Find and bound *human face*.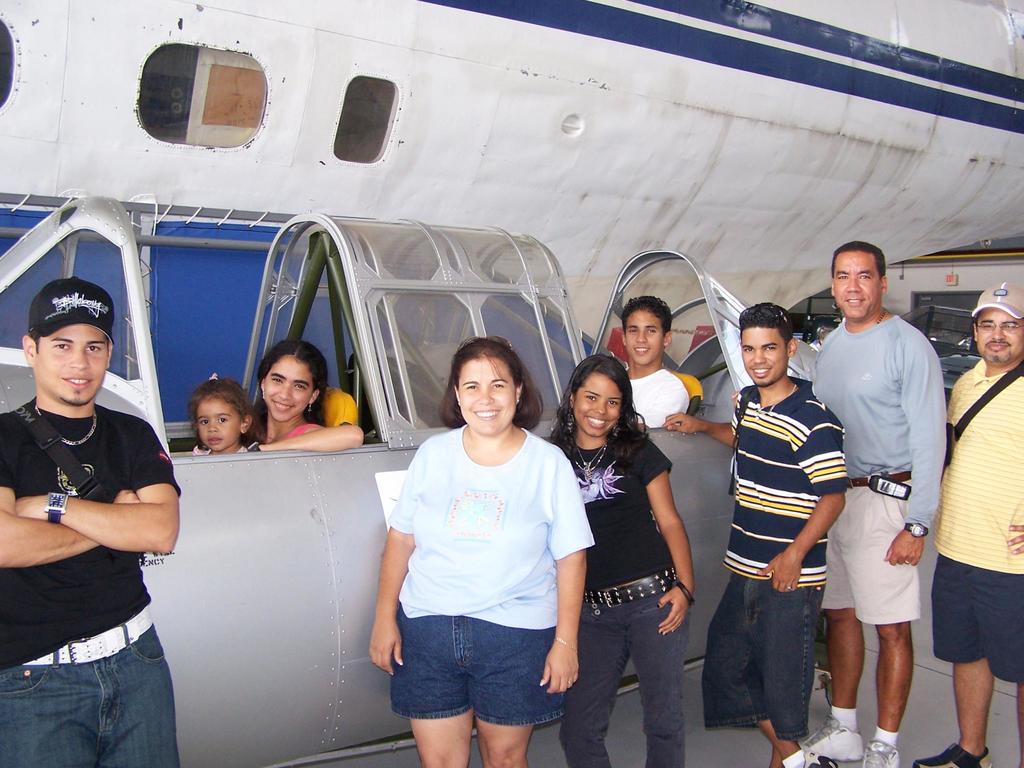
Bound: crop(265, 358, 316, 421).
